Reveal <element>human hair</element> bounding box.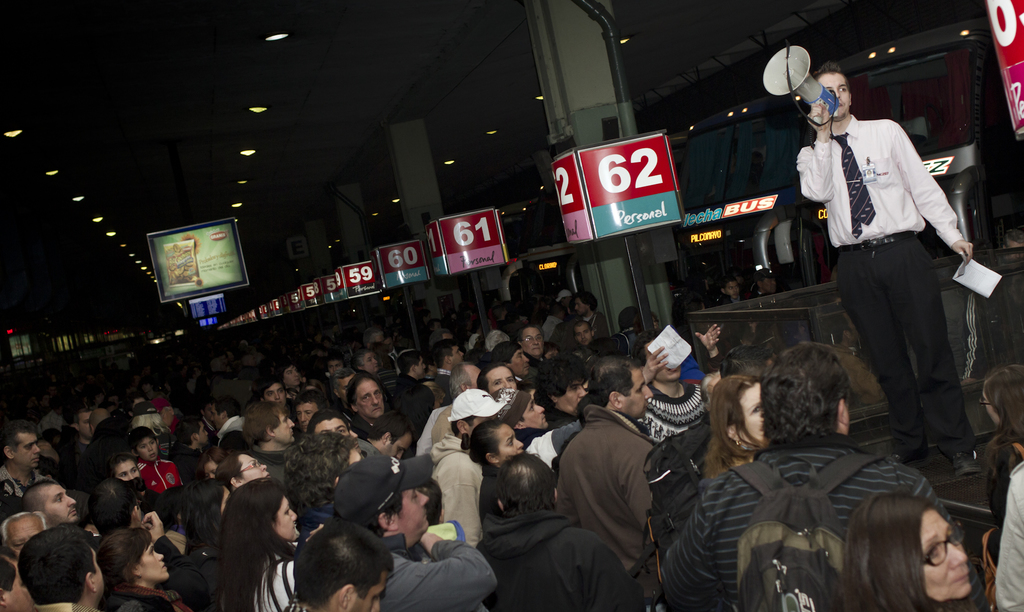
Revealed: [95, 527, 151, 586].
